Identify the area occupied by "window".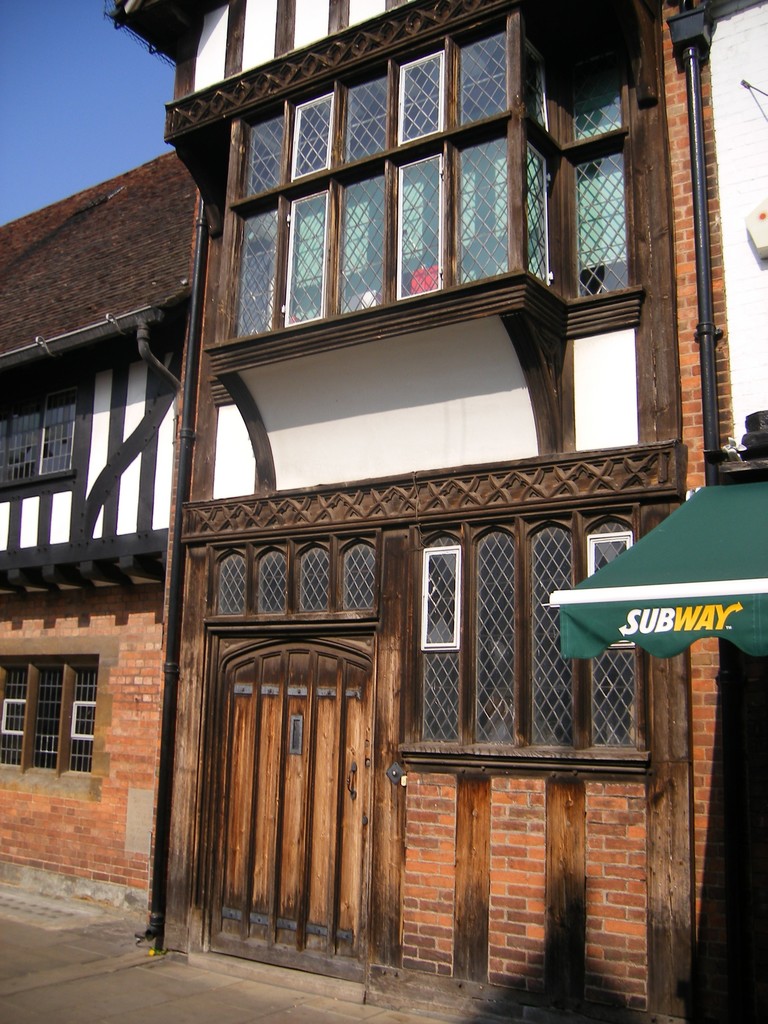
Area: 0,368,91,490.
